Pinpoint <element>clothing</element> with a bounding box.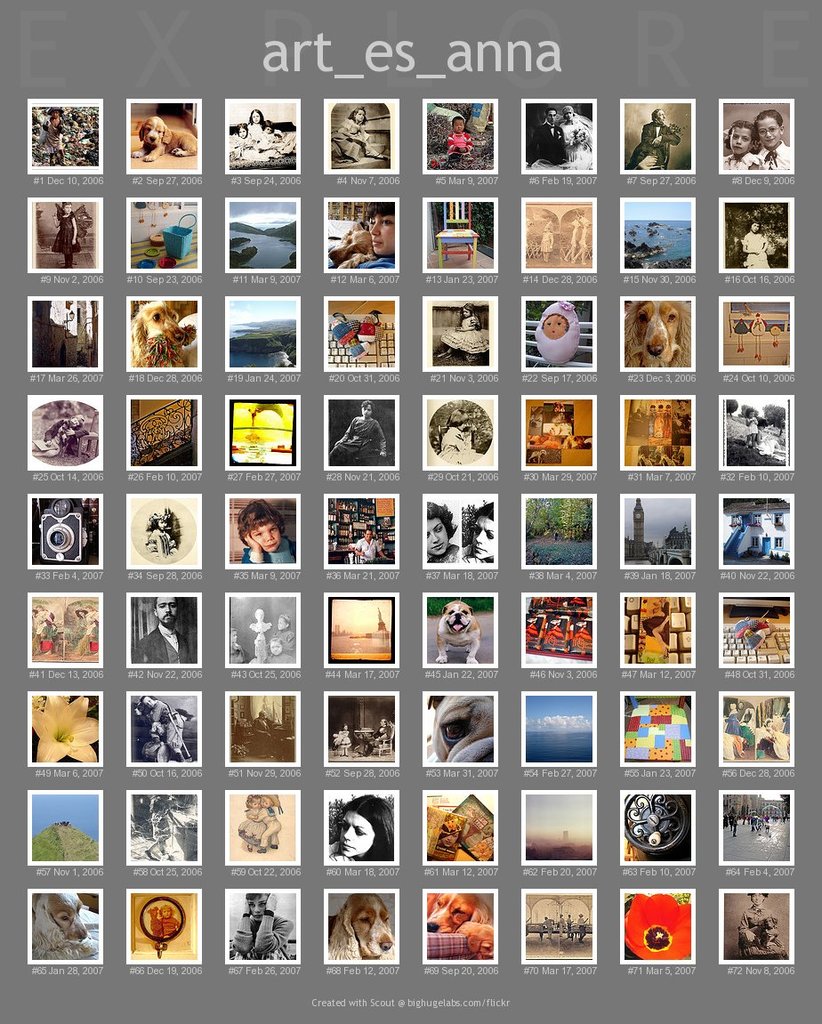
left=629, top=123, right=681, bottom=169.
